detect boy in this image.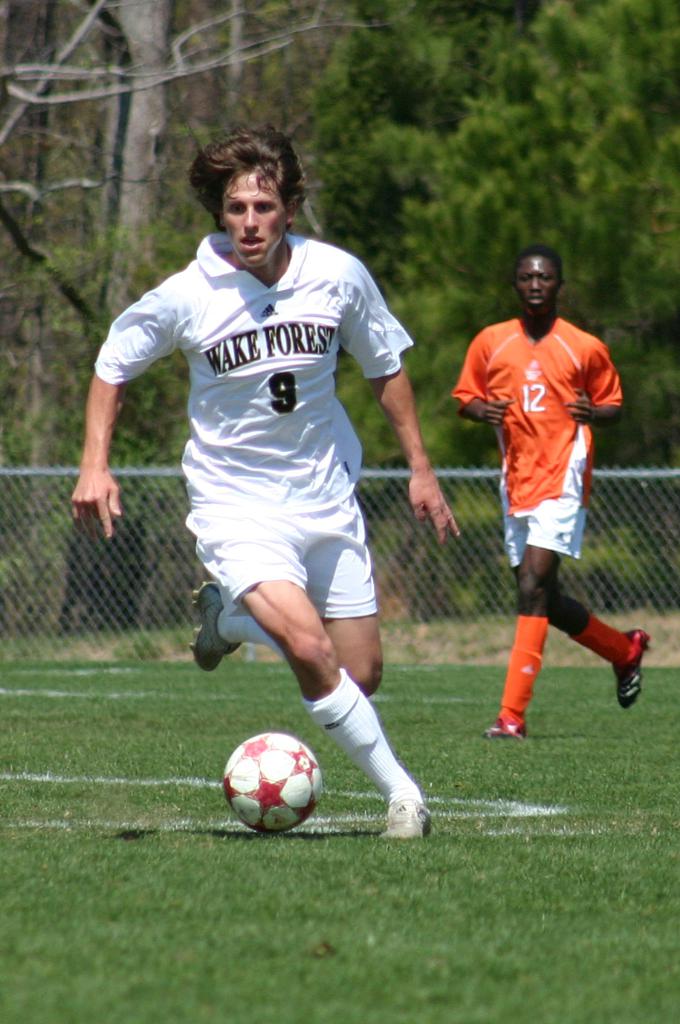
Detection: select_region(452, 225, 650, 744).
